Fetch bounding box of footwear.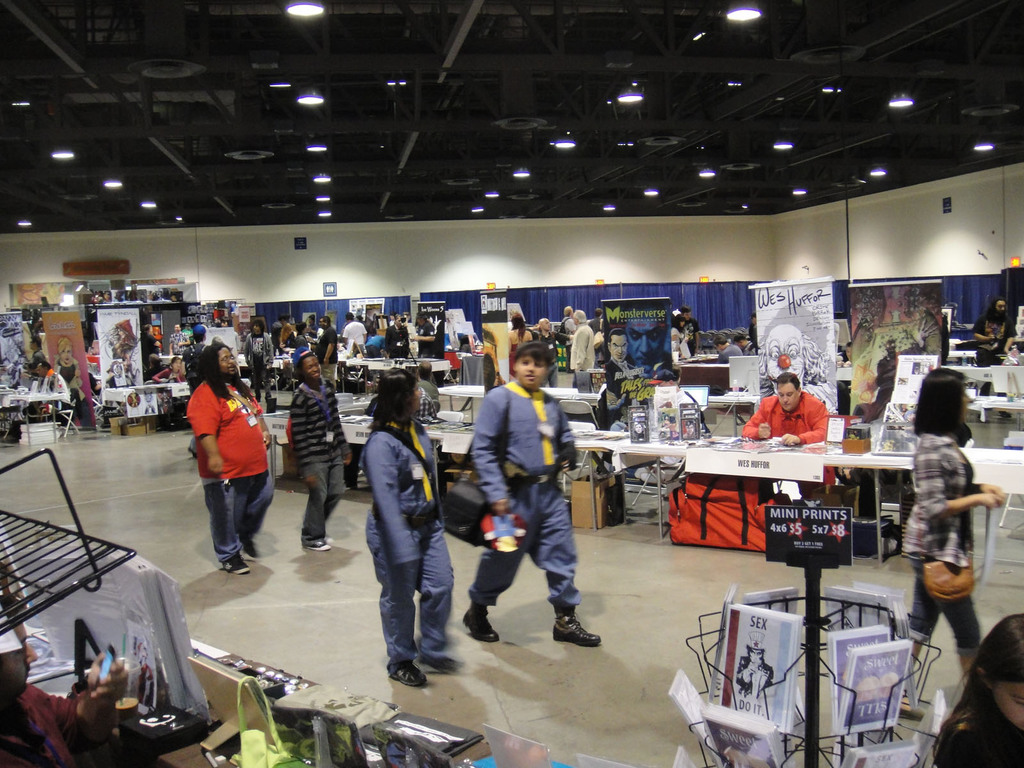
Bbox: <bbox>556, 616, 604, 648</bbox>.
